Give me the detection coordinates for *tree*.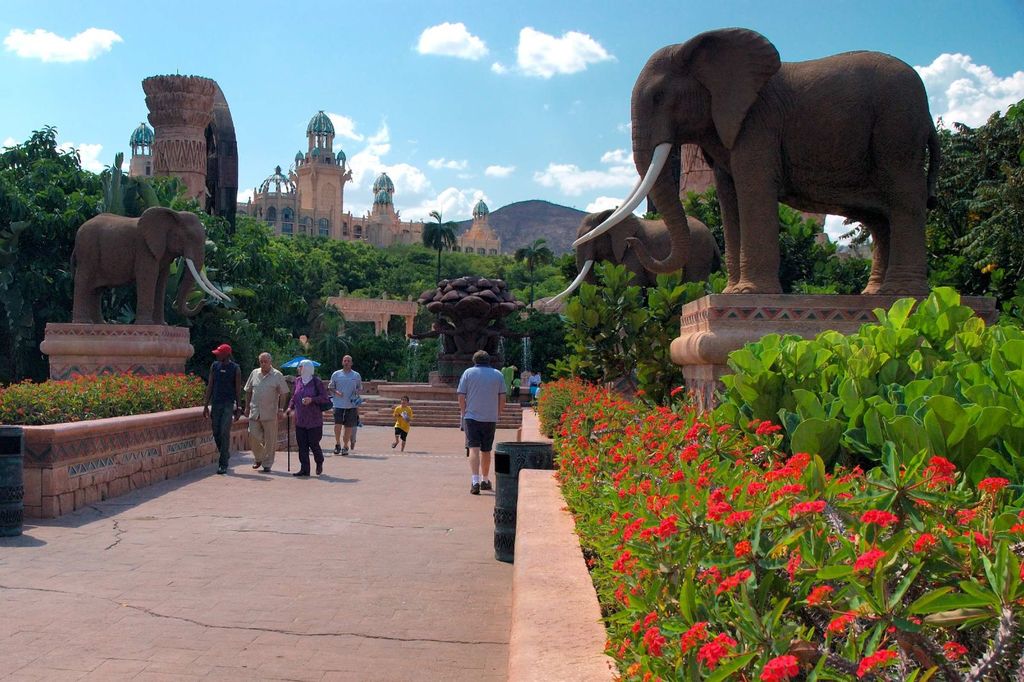
crop(546, 184, 868, 415).
